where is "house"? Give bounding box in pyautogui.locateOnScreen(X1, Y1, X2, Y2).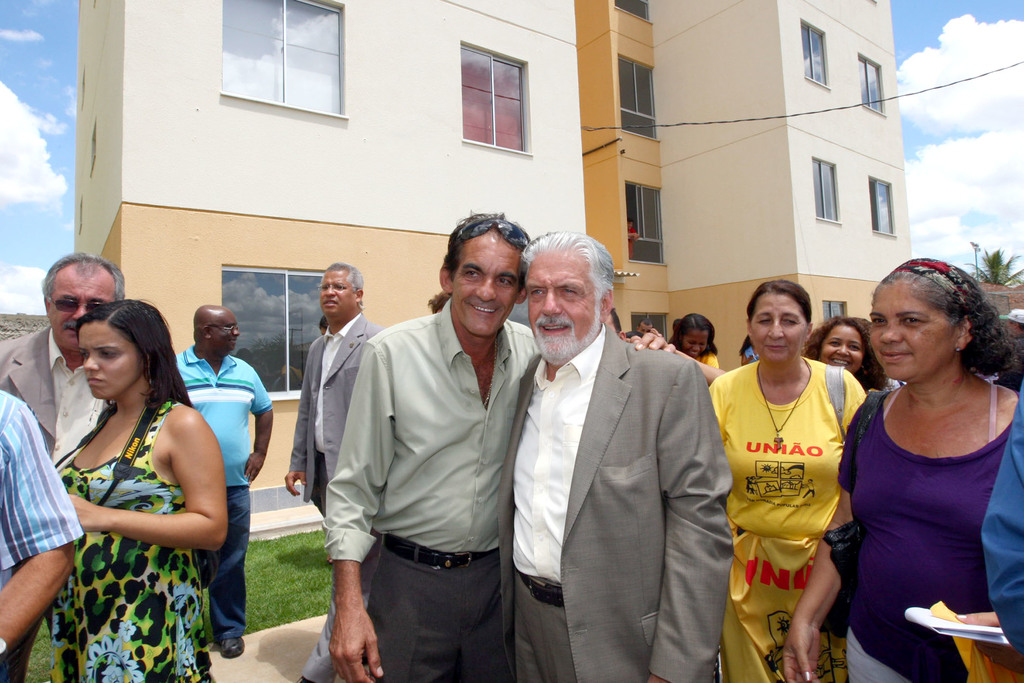
pyautogui.locateOnScreen(979, 283, 1023, 322).
